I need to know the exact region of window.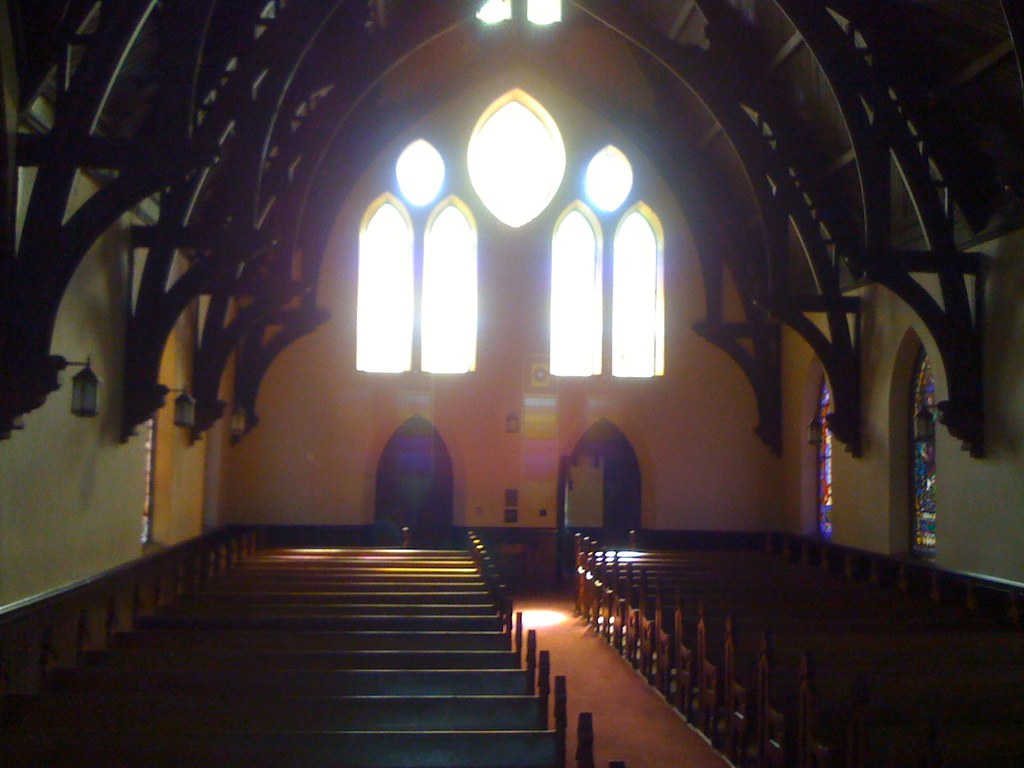
Region: 612:207:658:374.
